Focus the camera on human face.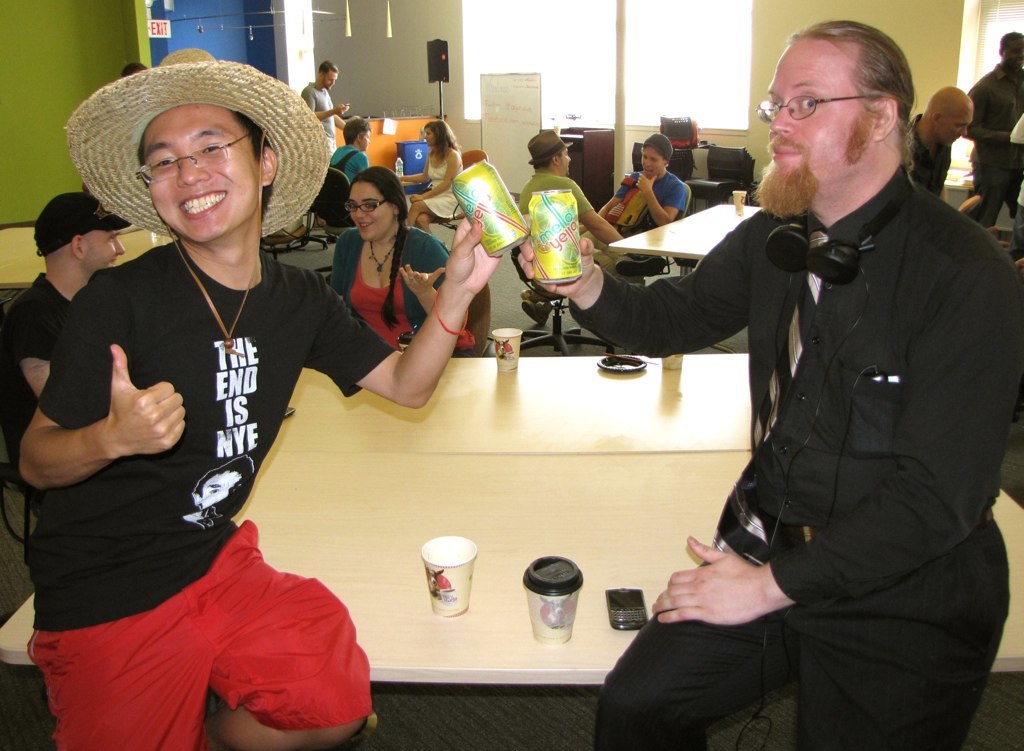
Focus region: region(140, 107, 258, 236).
